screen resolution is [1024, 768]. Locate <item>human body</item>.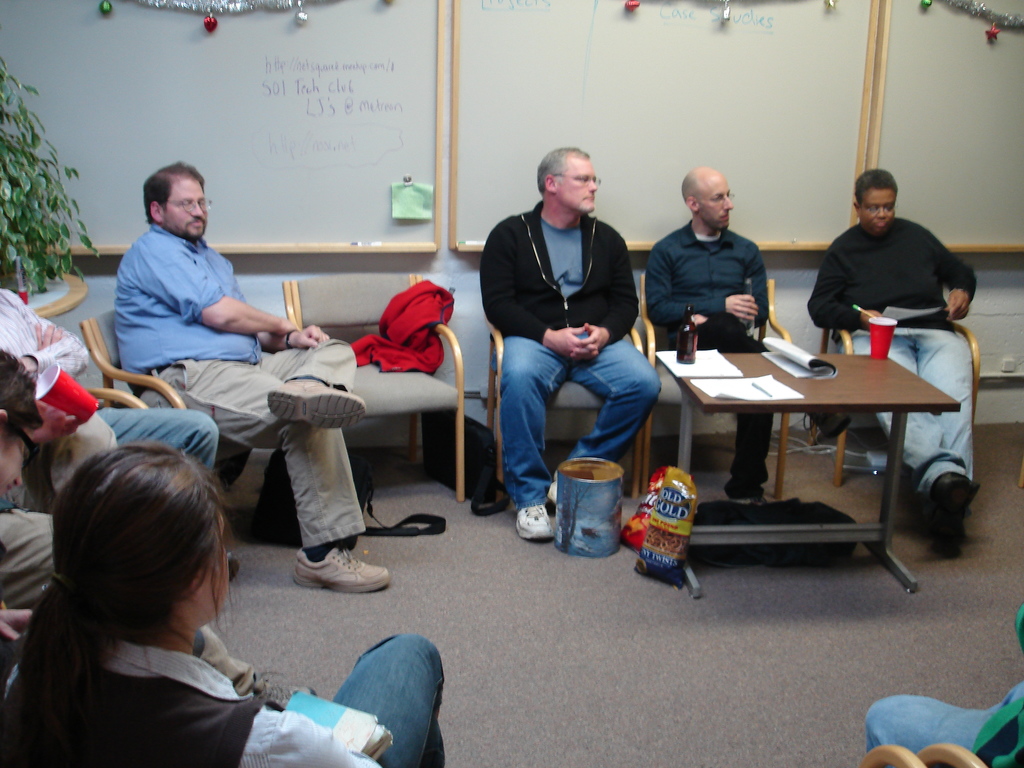
[left=0, top=636, right=449, bottom=767].
